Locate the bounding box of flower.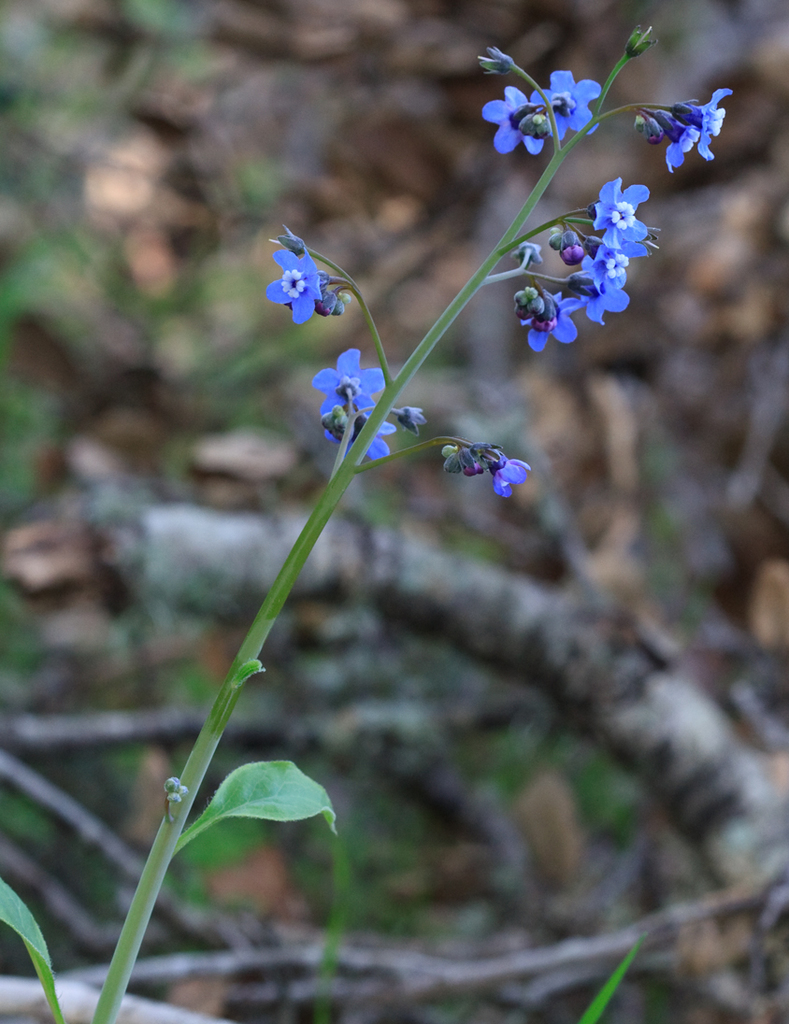
Bounding box: x1=484 y1=453 x2=530 y2=501.
